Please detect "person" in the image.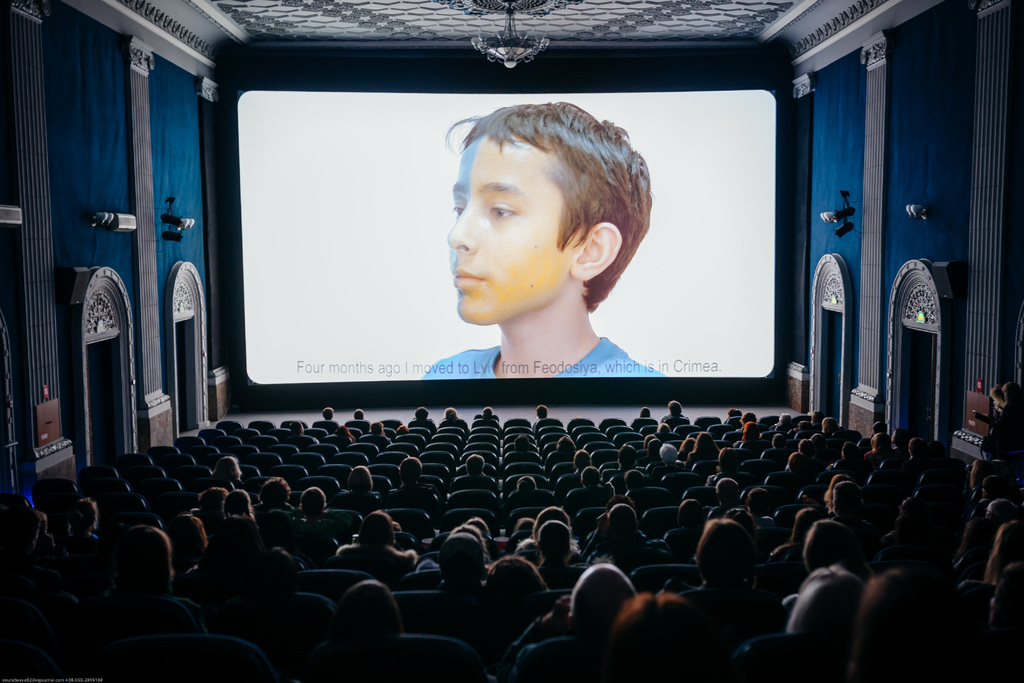
box=[675, 520, 755, 588].
